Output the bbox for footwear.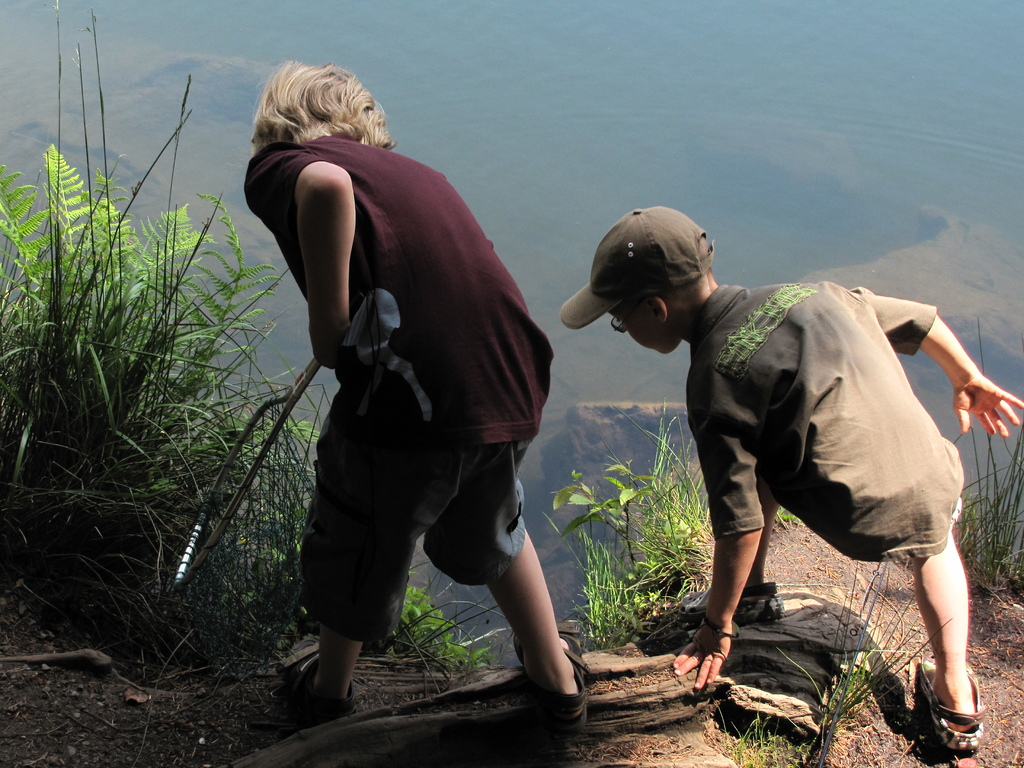
region(913, 653, 988, 751).
